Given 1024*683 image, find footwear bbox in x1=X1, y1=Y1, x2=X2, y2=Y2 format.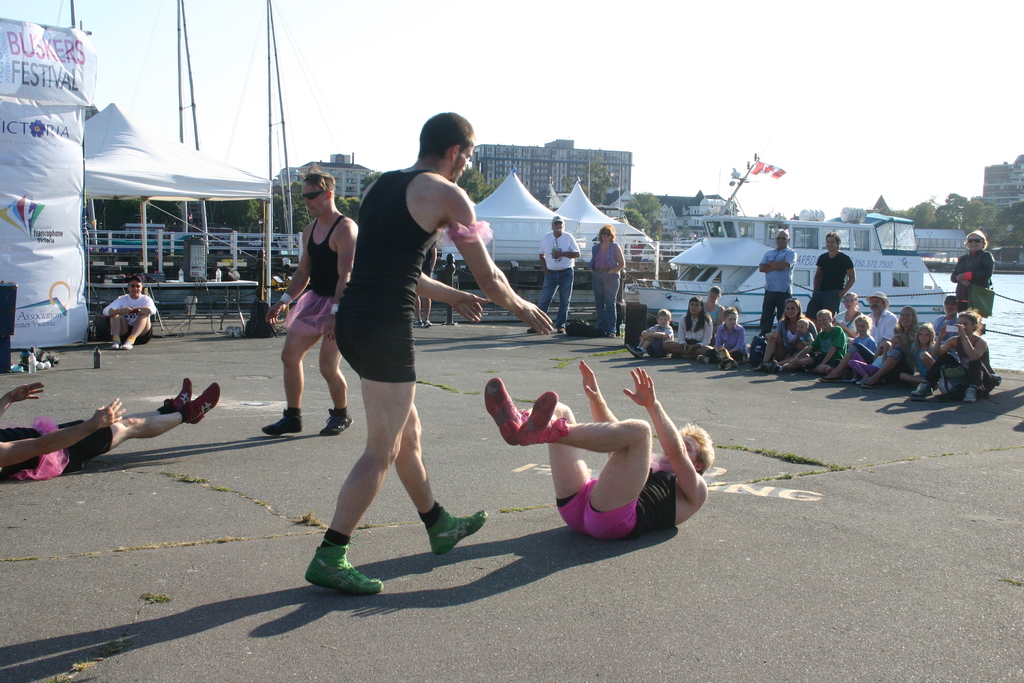
x1=819, y1=375, x2=843, y2=383.
